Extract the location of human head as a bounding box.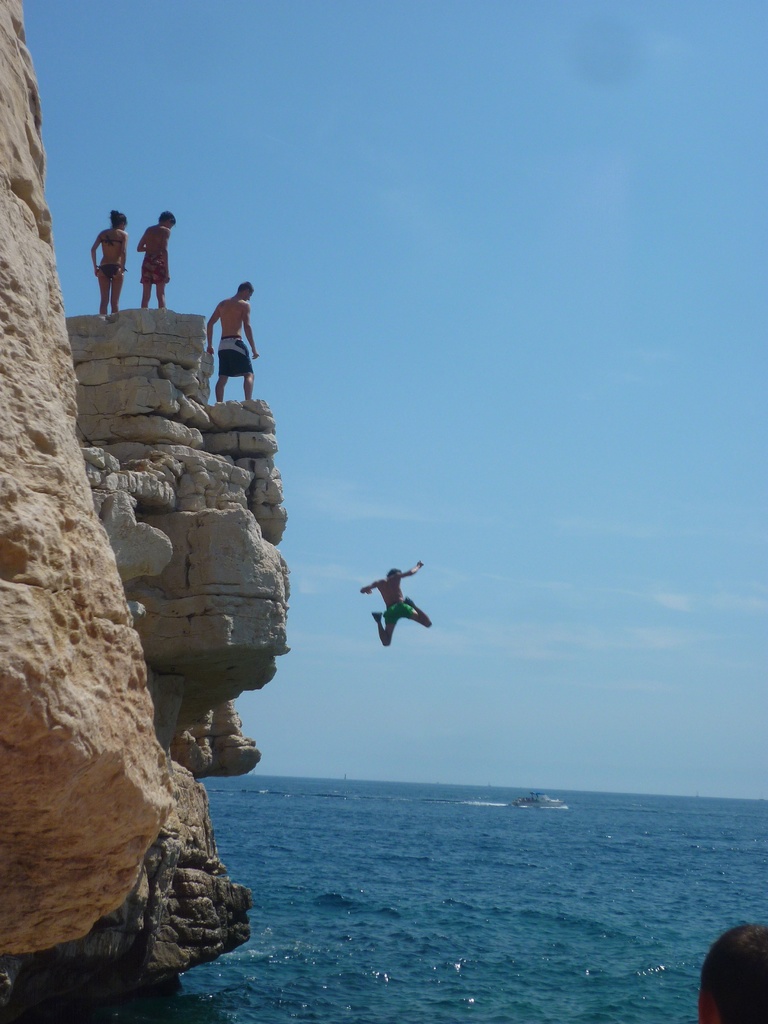
Rect(157, 208, 175, 224).
